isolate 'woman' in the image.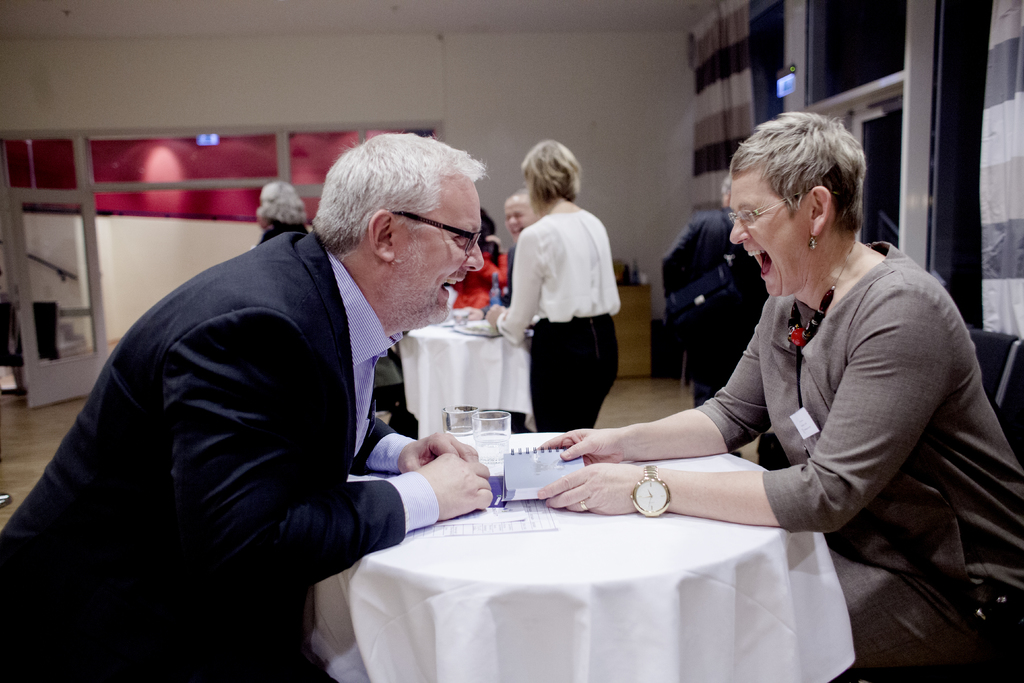
Isolated region: bbox=(529, 106, 1023, 682).
